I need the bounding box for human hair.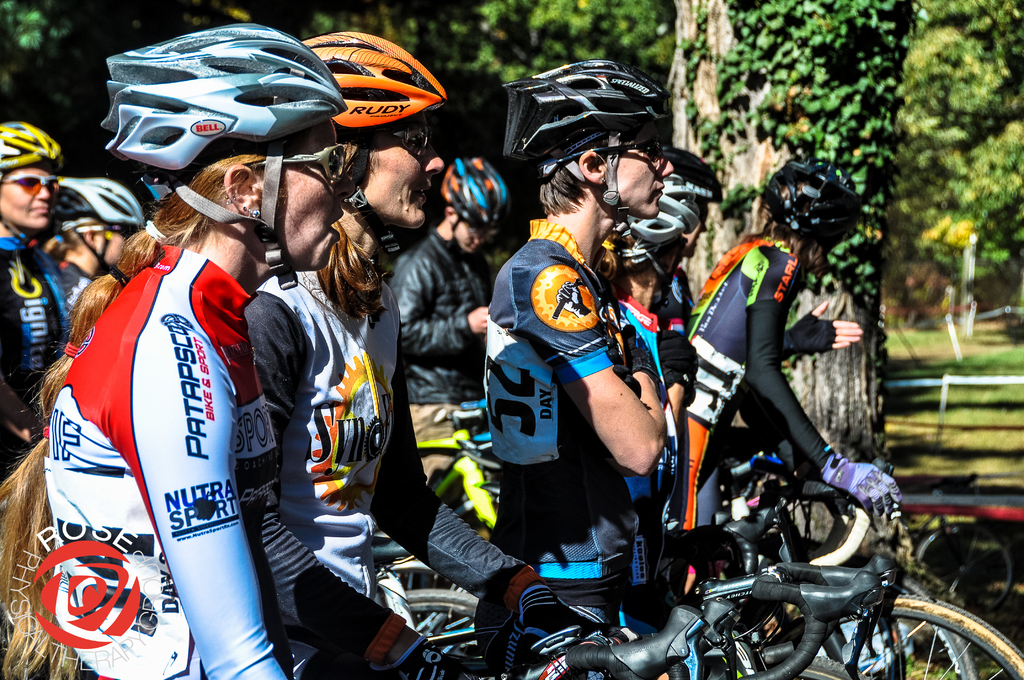
Here it is: 533, 120, 685, 223.
